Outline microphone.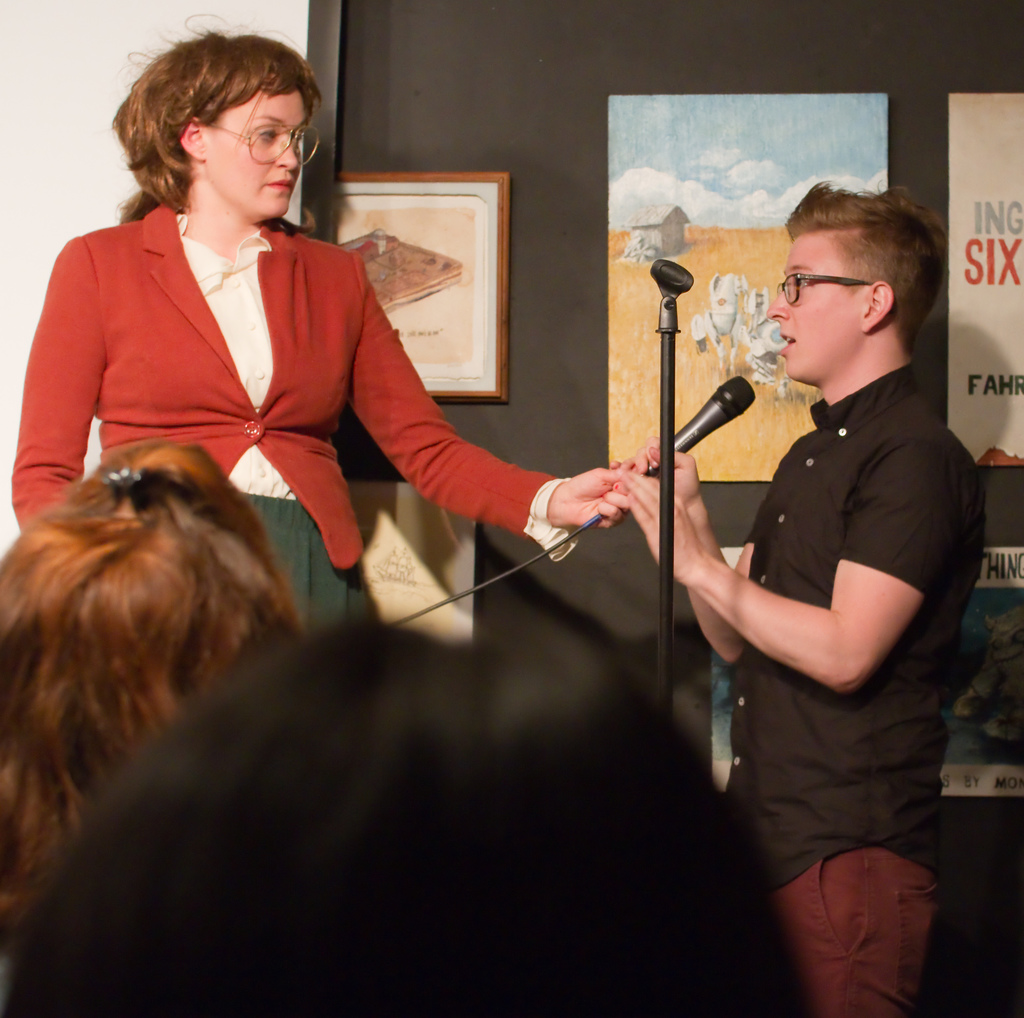
Outline: crop(671, 369, 780, 471).
